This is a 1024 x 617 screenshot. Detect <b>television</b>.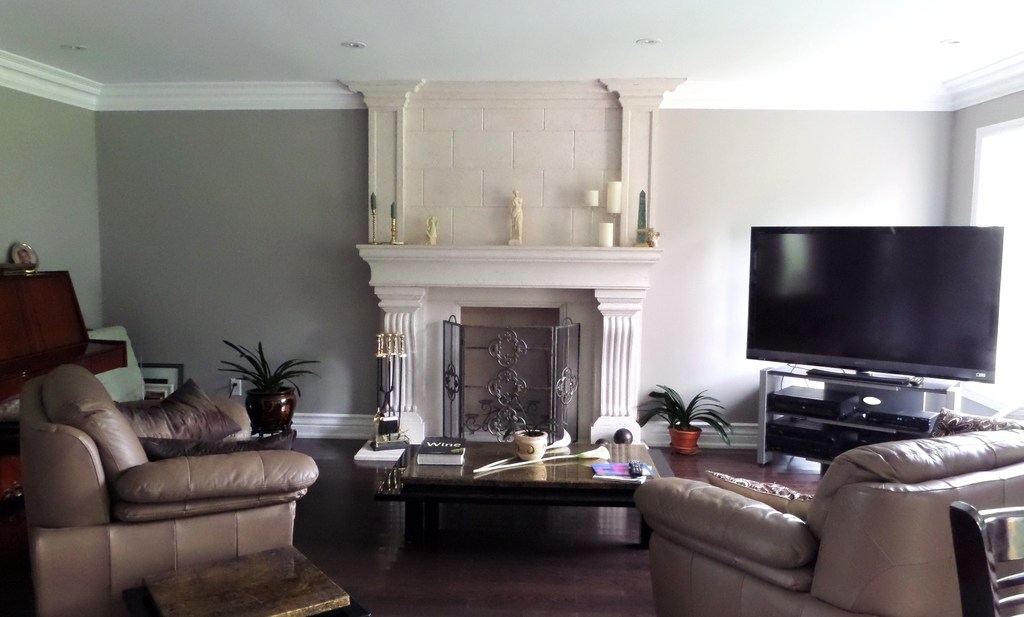
<box>750,224,1006,382</box>.
